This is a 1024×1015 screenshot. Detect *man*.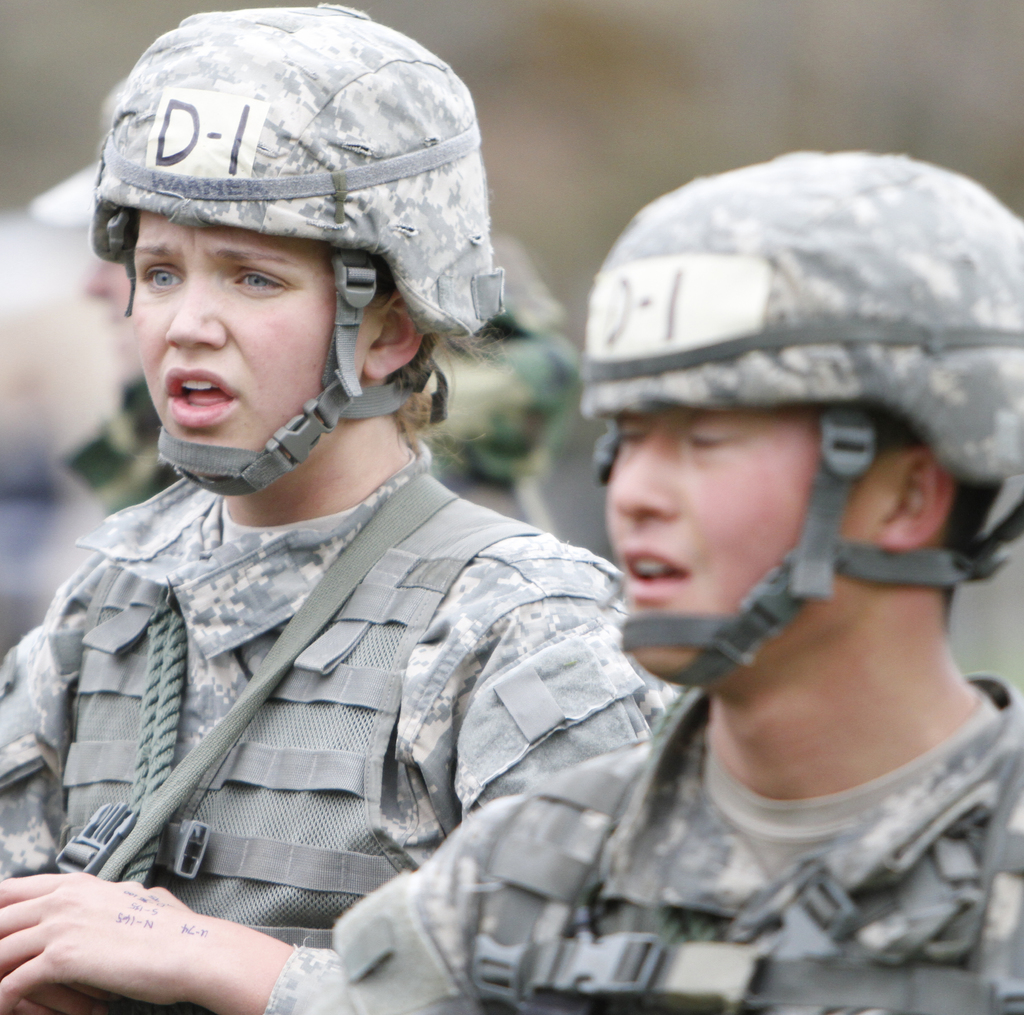
<box>326,143,1023,1014</box>.
